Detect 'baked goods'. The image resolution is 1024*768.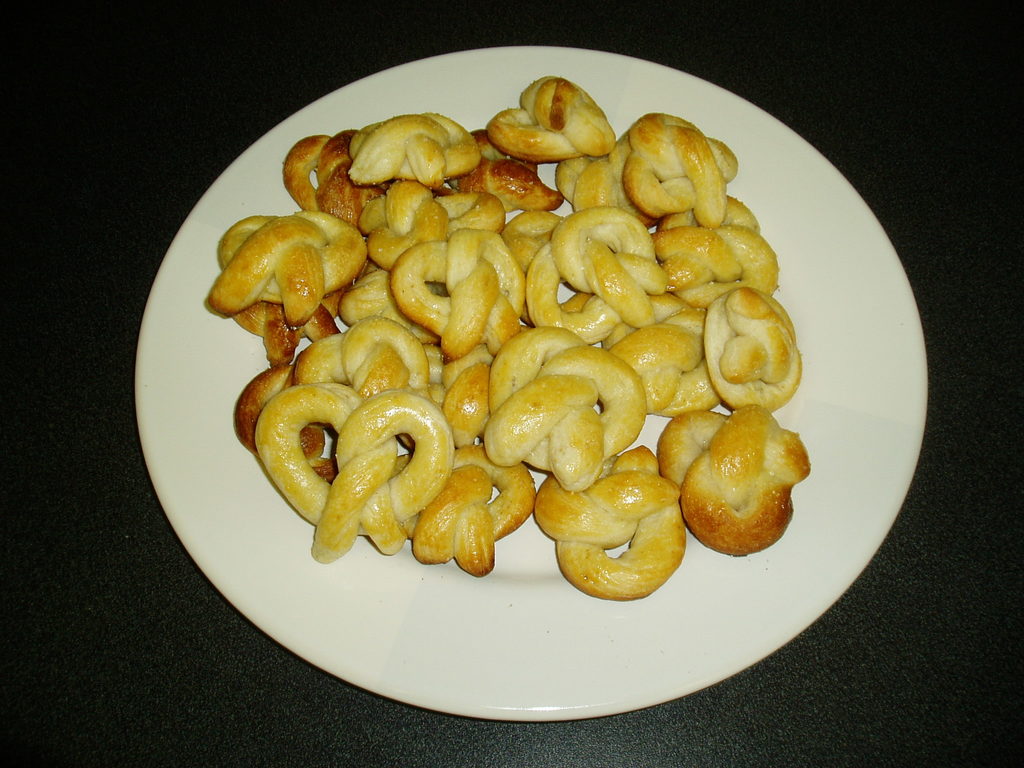
BBox(669, 390, 803, 563).
